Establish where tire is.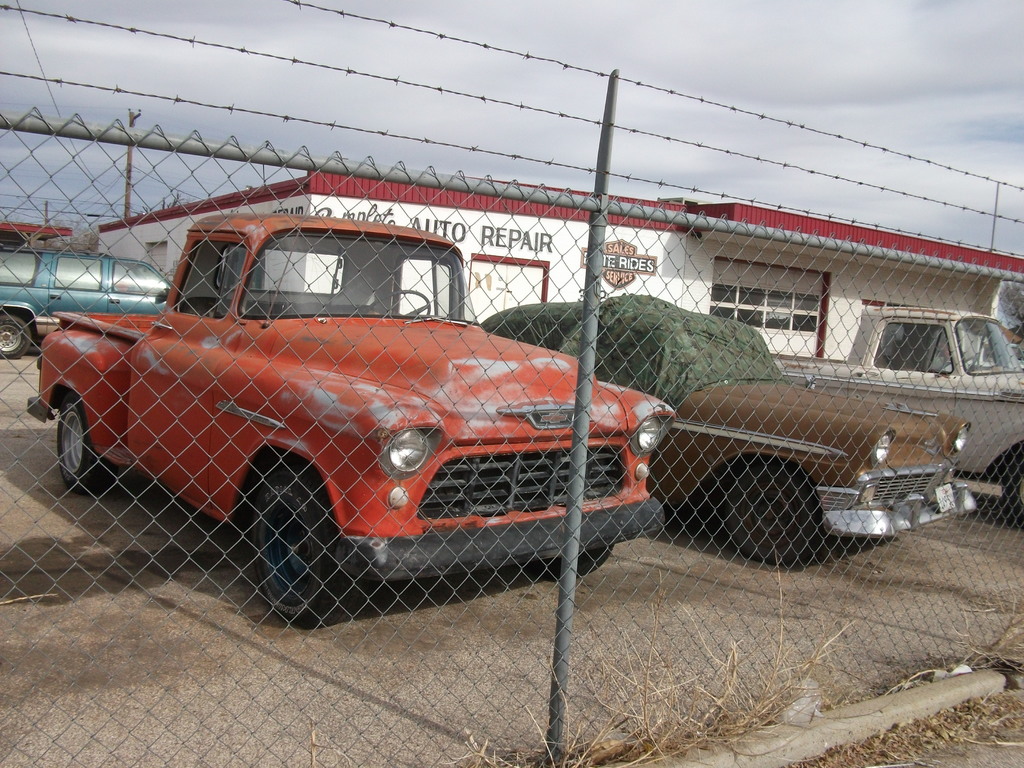
Established at x1=532 y1=541 x2=612 y2=580.
